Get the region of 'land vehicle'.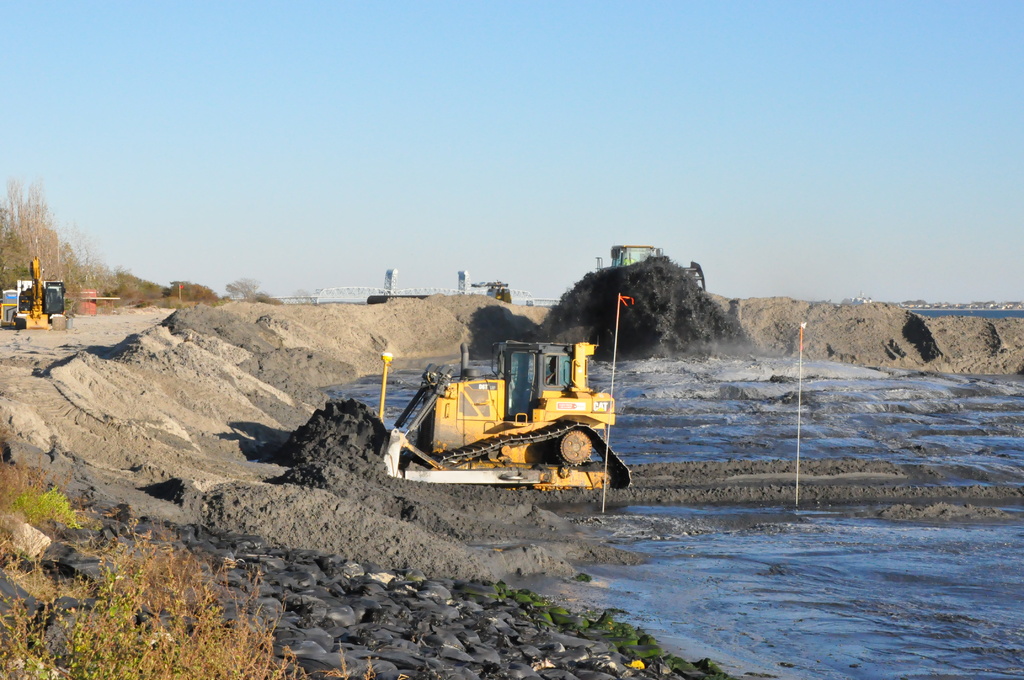
rect(359, 339, 639, 500).
